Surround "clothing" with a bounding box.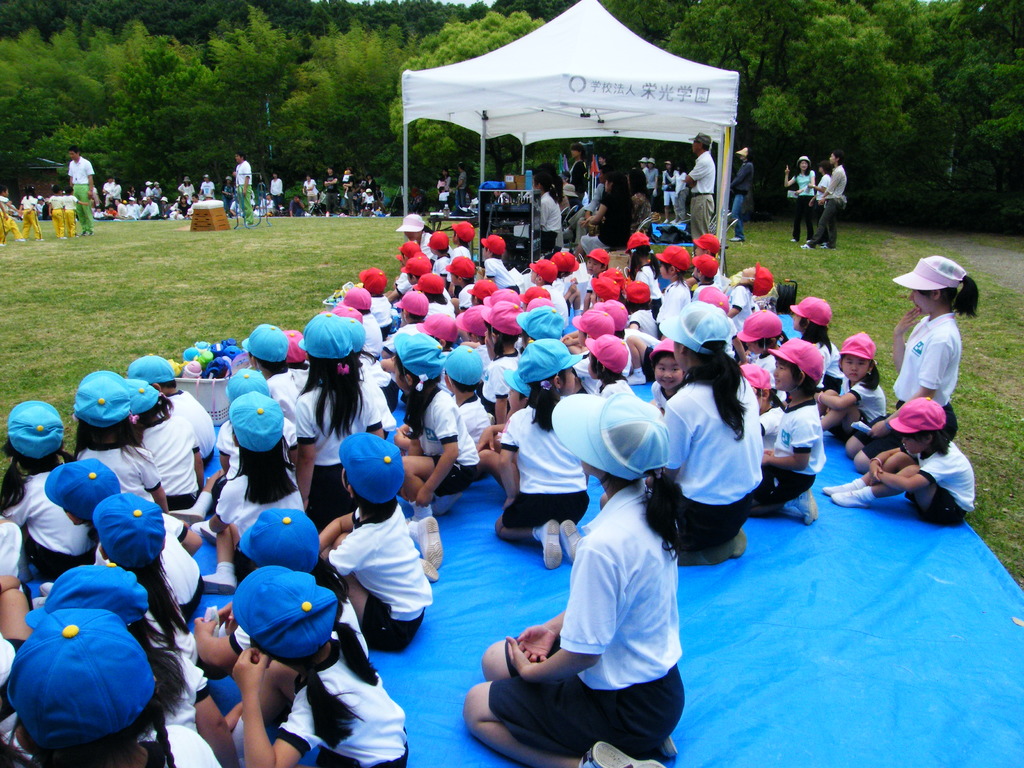
box=[732, 161, 752, 238].
